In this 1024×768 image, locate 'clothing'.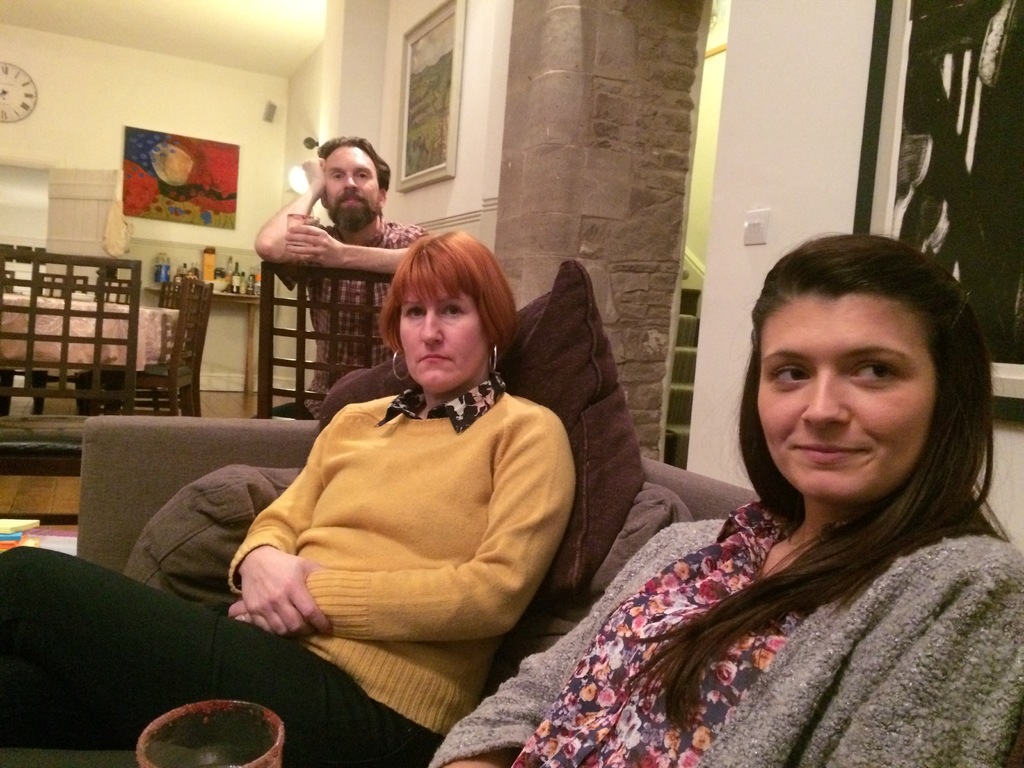
Bounding box: [428,497,1023,766].
